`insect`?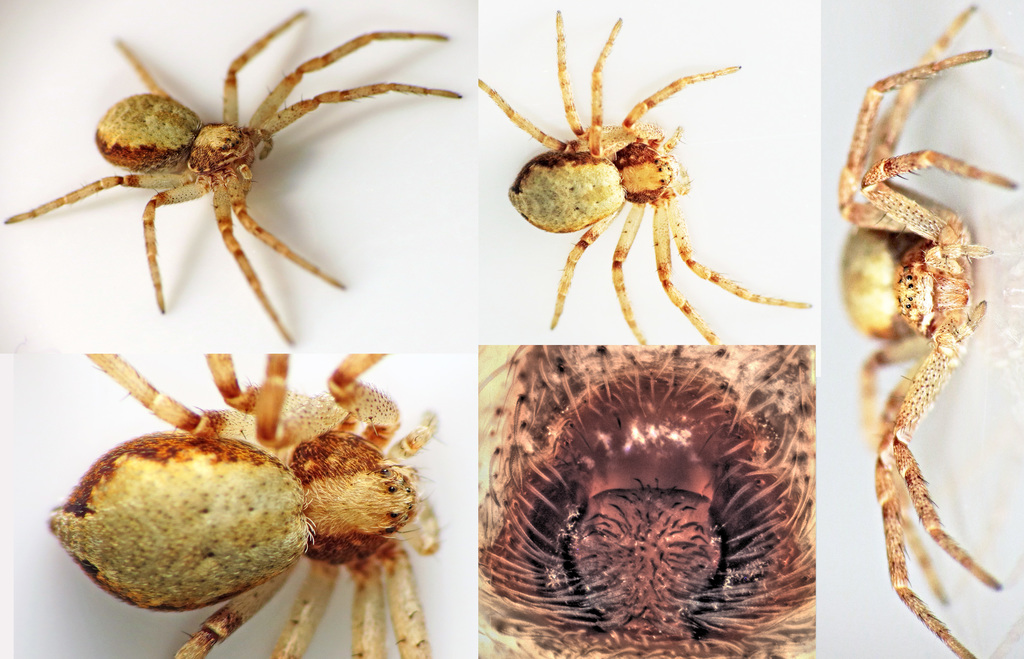
47:354:438:658
